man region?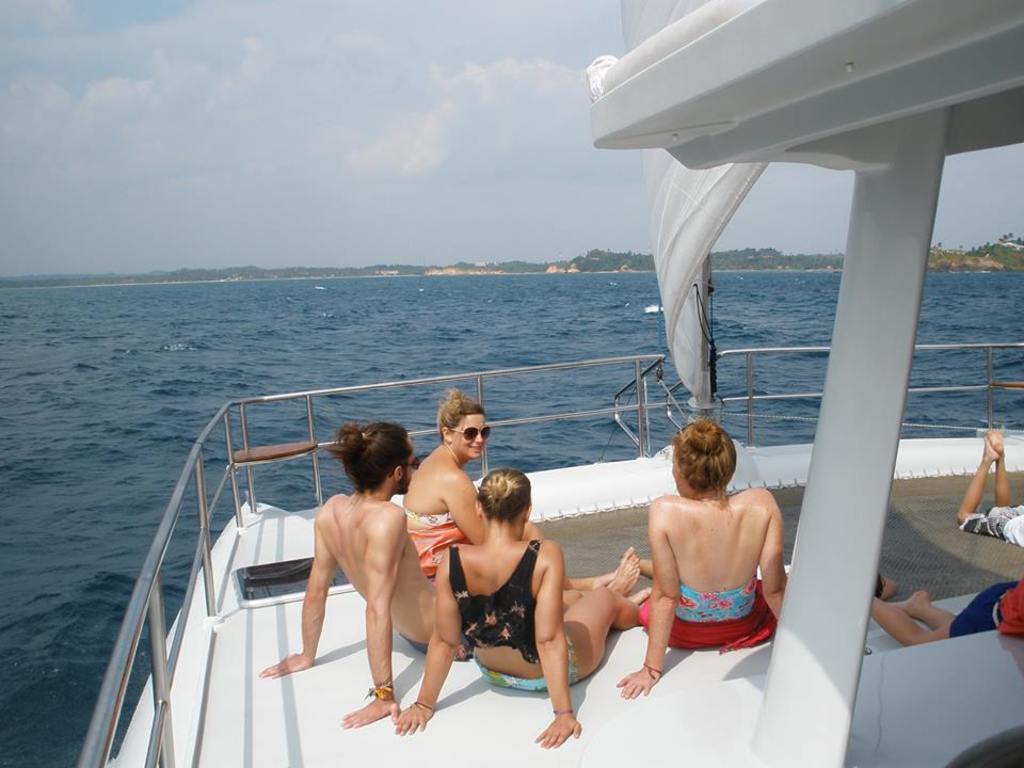
395 463 501 560
